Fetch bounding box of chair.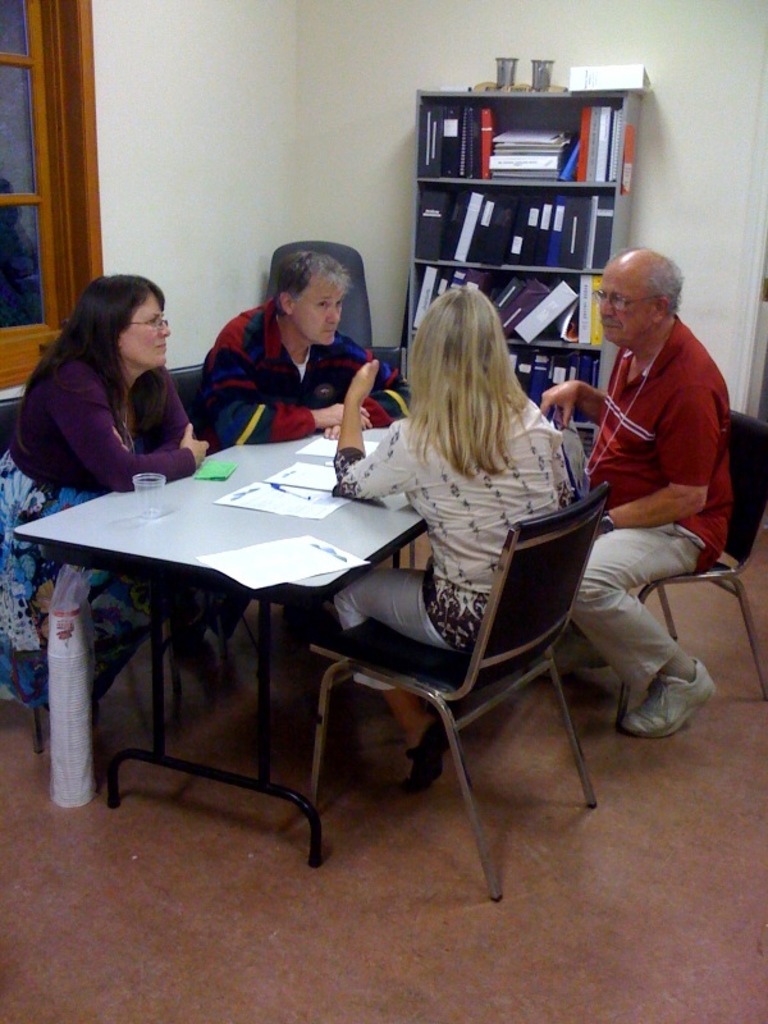
Bbox: <bbox>269, 237, 372, 349</bbox>.
